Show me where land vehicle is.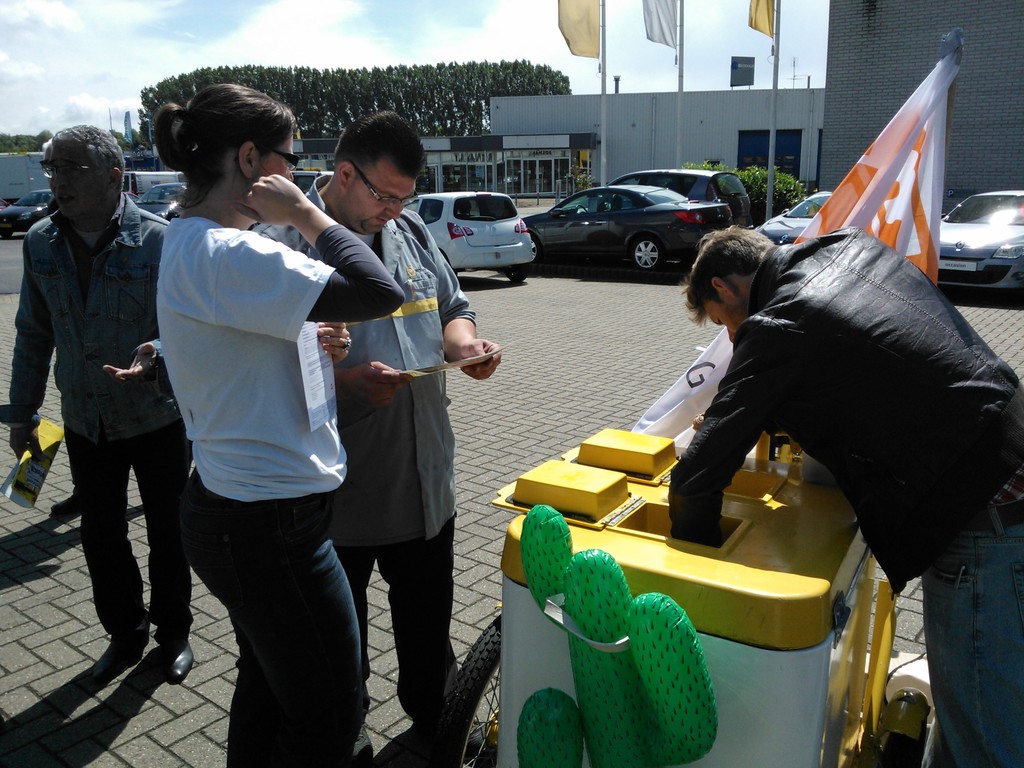
land vehicle is at <bbox>404, 191, 540, 278</bbox>.
